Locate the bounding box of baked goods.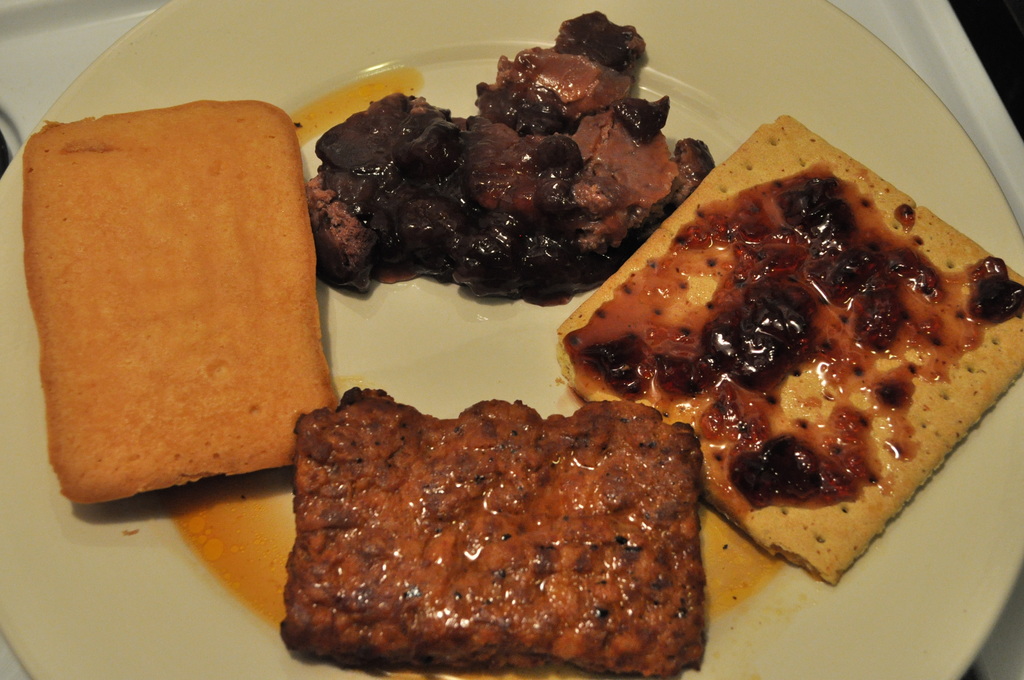
Bounding box: crop(19, 98, 340, 506).
